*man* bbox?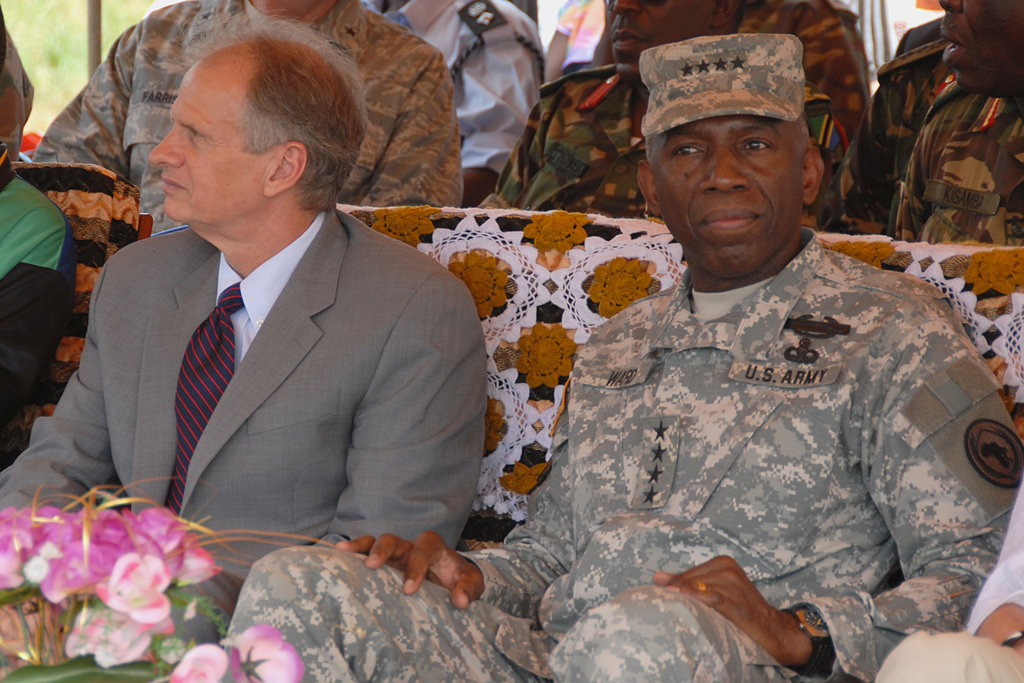
<region>227, 32, 1023, 682</region>
